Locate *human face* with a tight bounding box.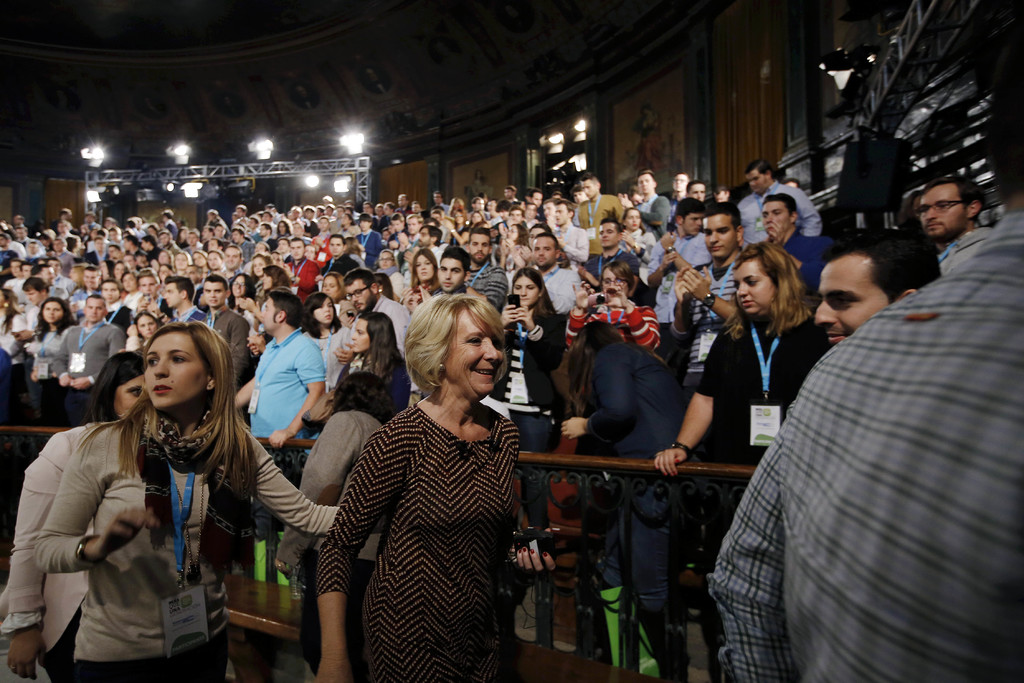
(x1=688, y1=185, x2=709, y2=199).
